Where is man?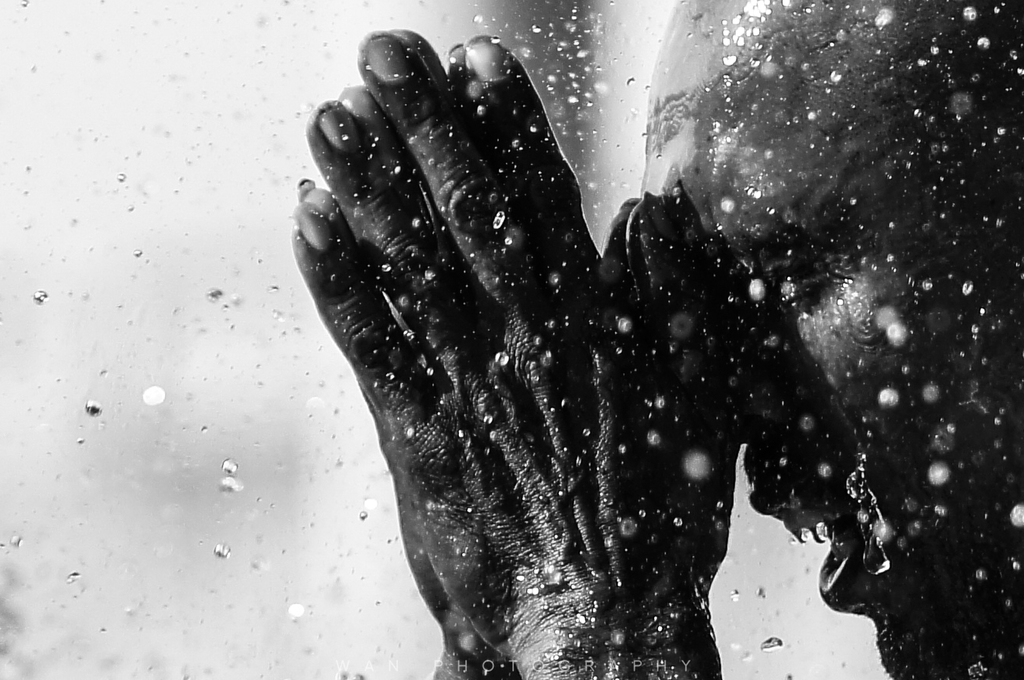
region(289, 0, 1023, 679).
